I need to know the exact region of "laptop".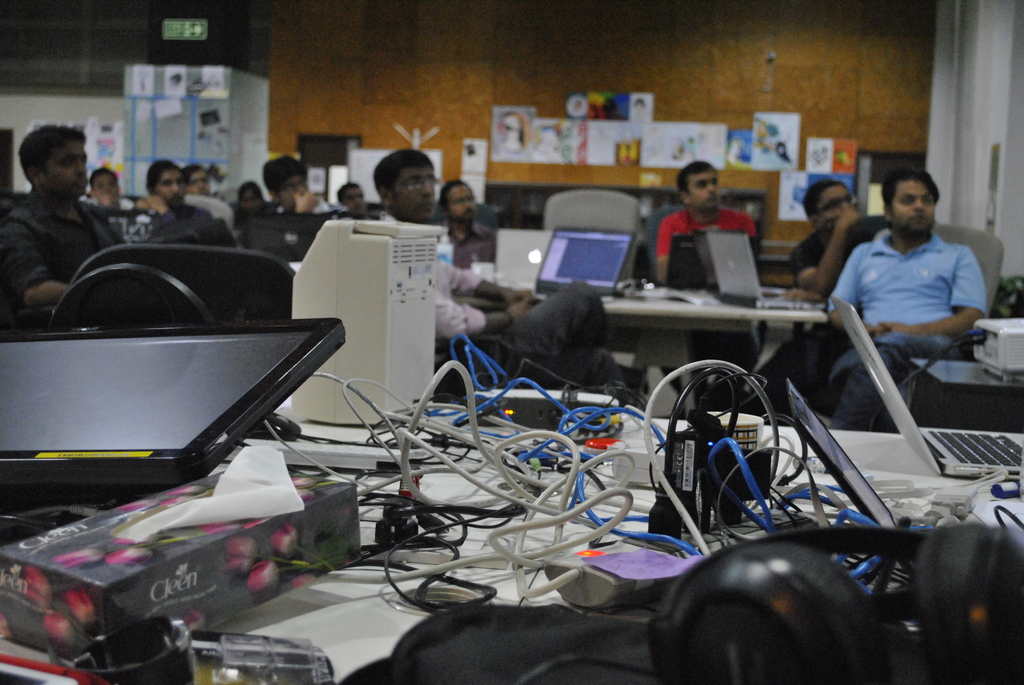
Region: <box>786,376,900,533</box>.
